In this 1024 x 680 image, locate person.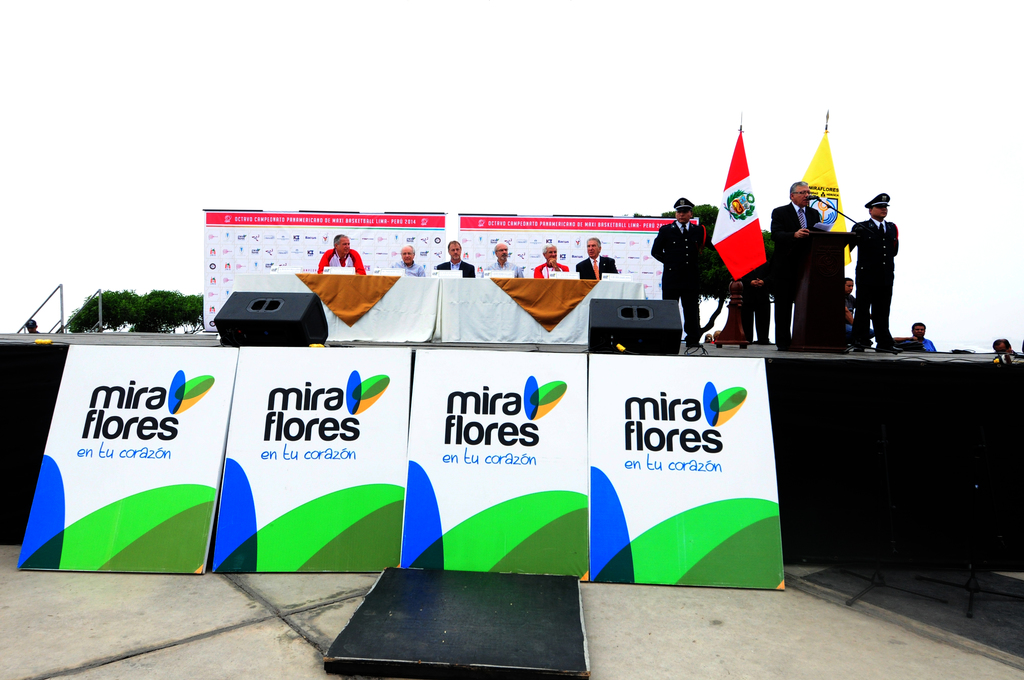
Bounding box: 576:238:616:284.
